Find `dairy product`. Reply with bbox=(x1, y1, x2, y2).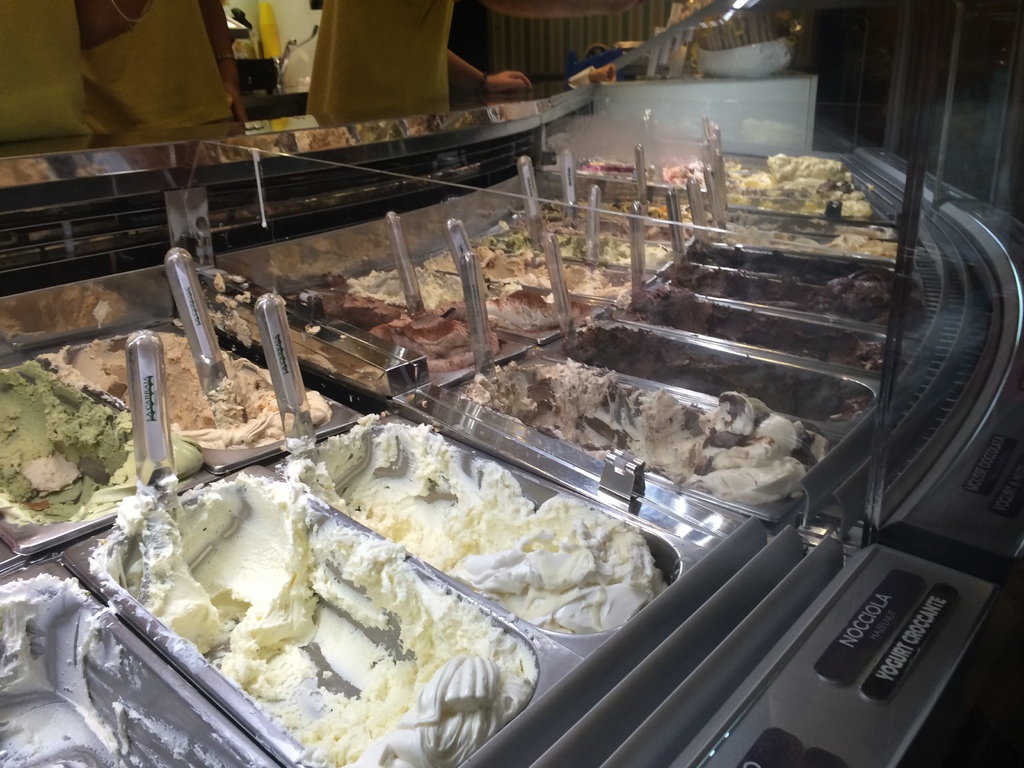
bbox=(547, 198, 698, 224).
